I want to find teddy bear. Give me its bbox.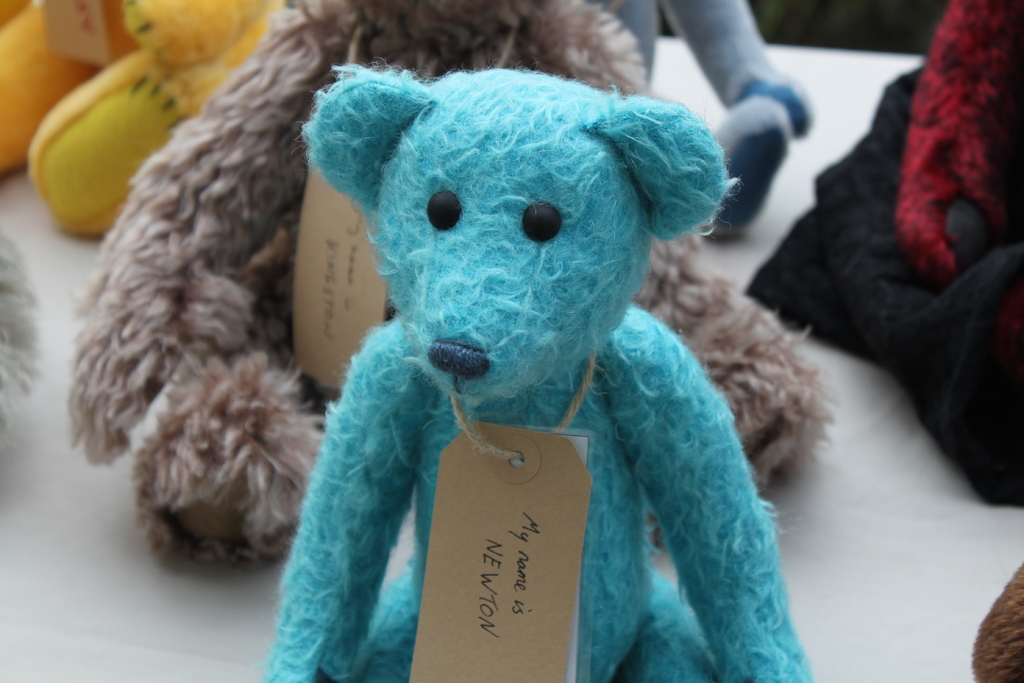
<box>263,62,817,682</box>.
